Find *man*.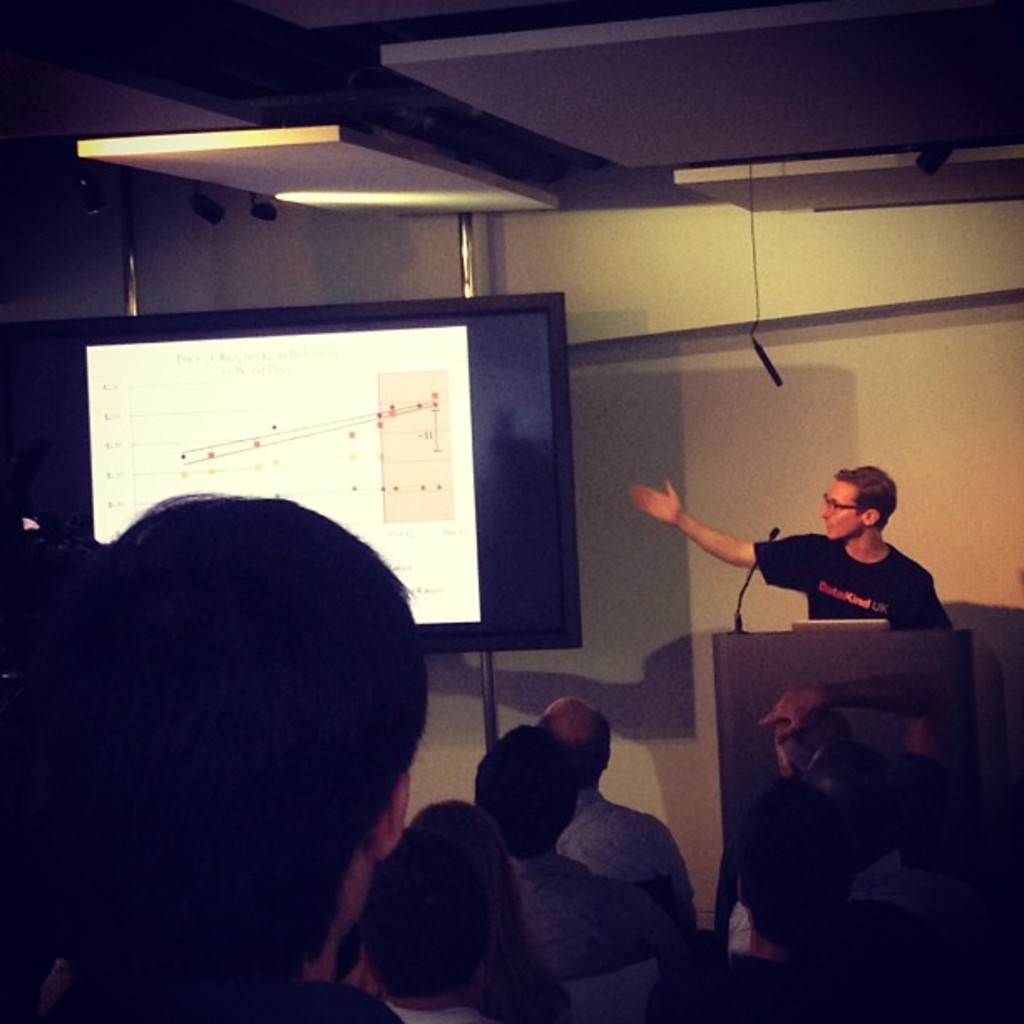
{"left": 756, "top": 673, "right": 979, "bottom": 822}.
